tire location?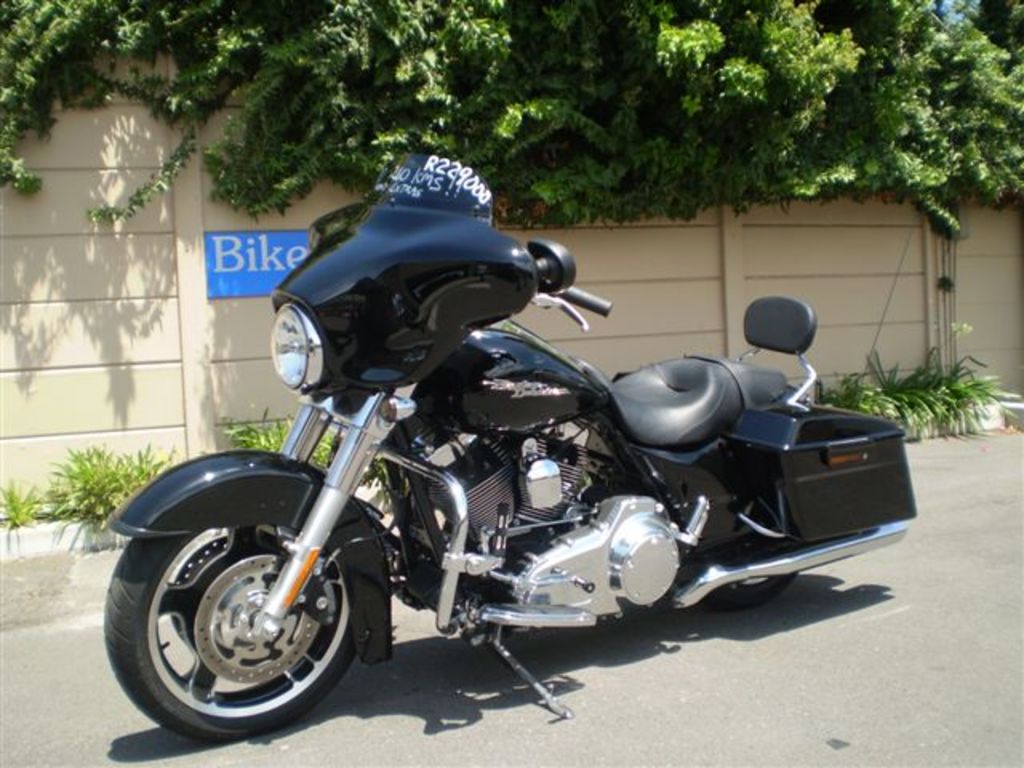
bbox=(106, 525, 357, 746)
